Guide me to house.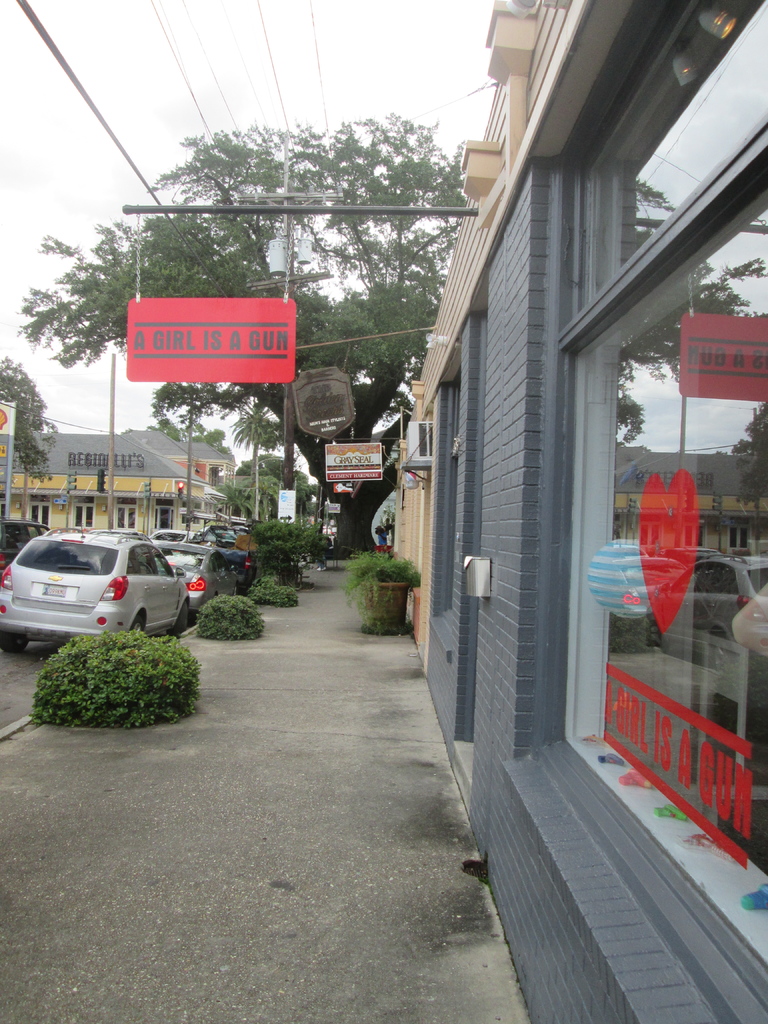
Guidance: BBox(0, 423, 234, 542).
